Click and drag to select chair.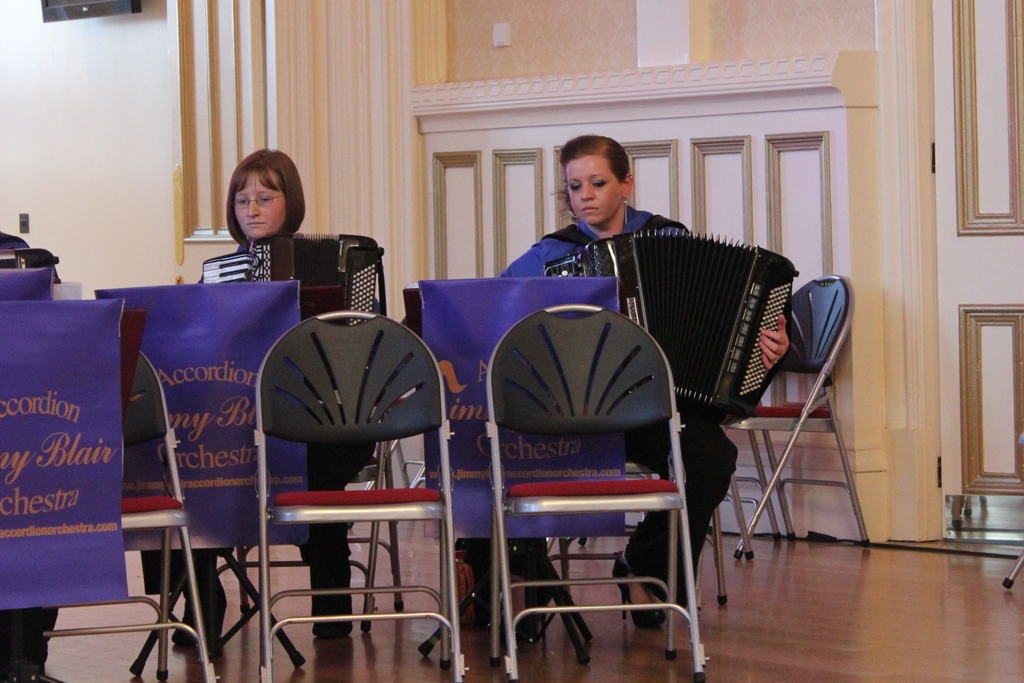
Selection: 712:276:872:559.
